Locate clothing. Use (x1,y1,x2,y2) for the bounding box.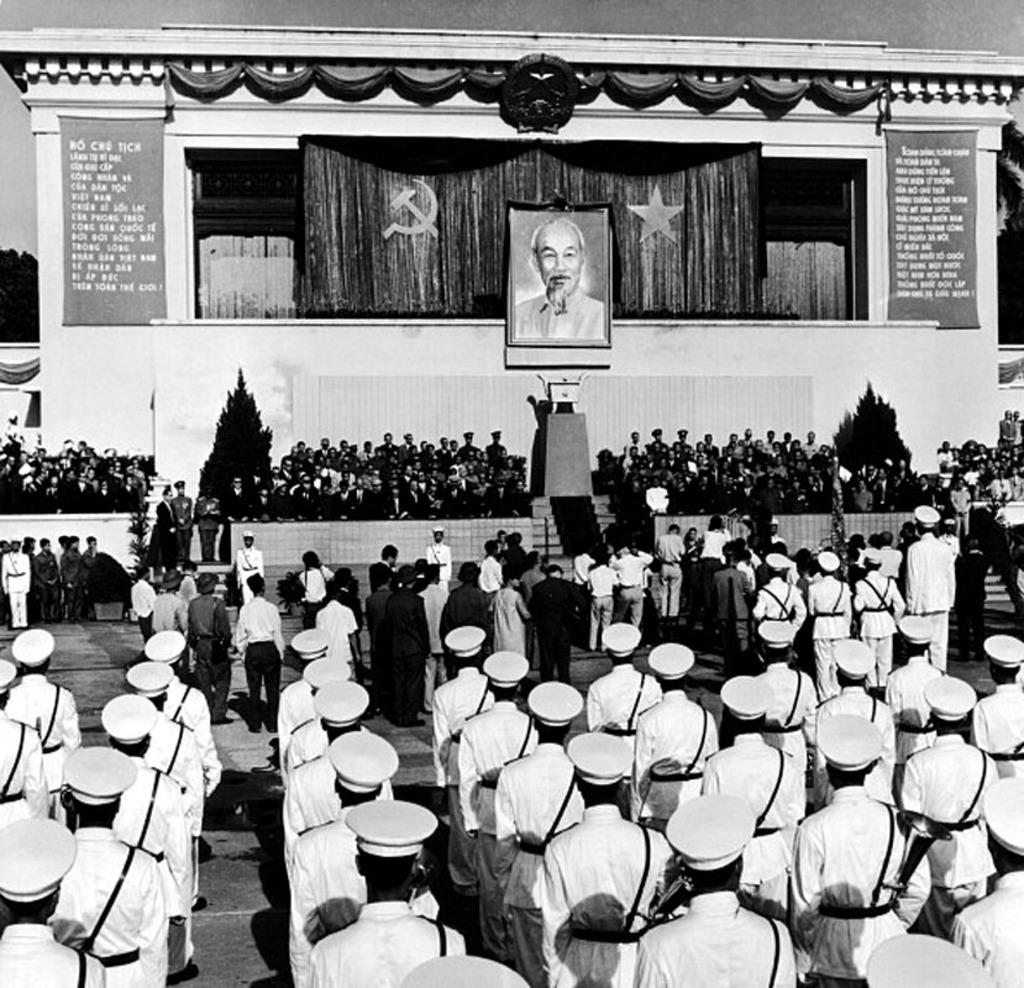
(31,545,63,622).
